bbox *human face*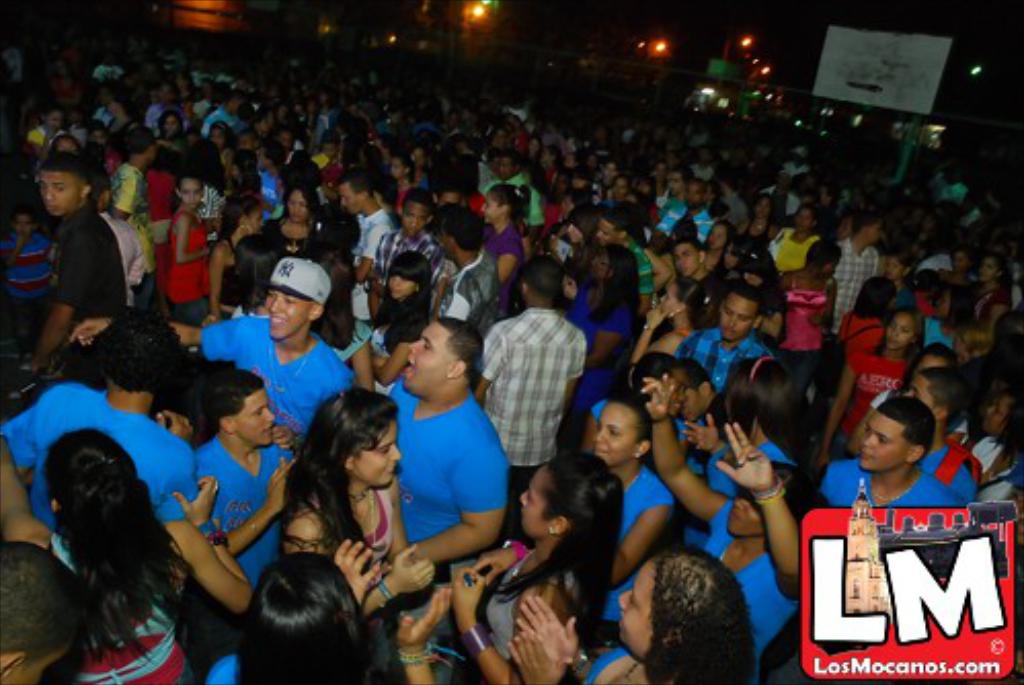
<box>170,172,199,213</box>
